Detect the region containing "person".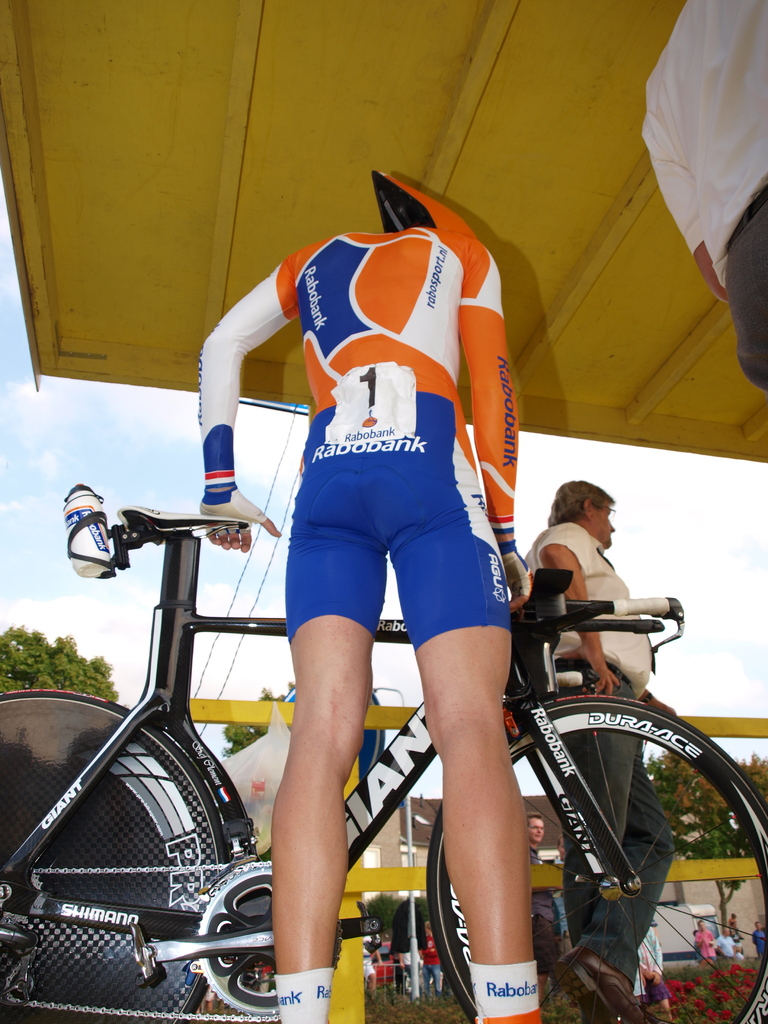
(left=723, top=910, right=744, bottom=952).
